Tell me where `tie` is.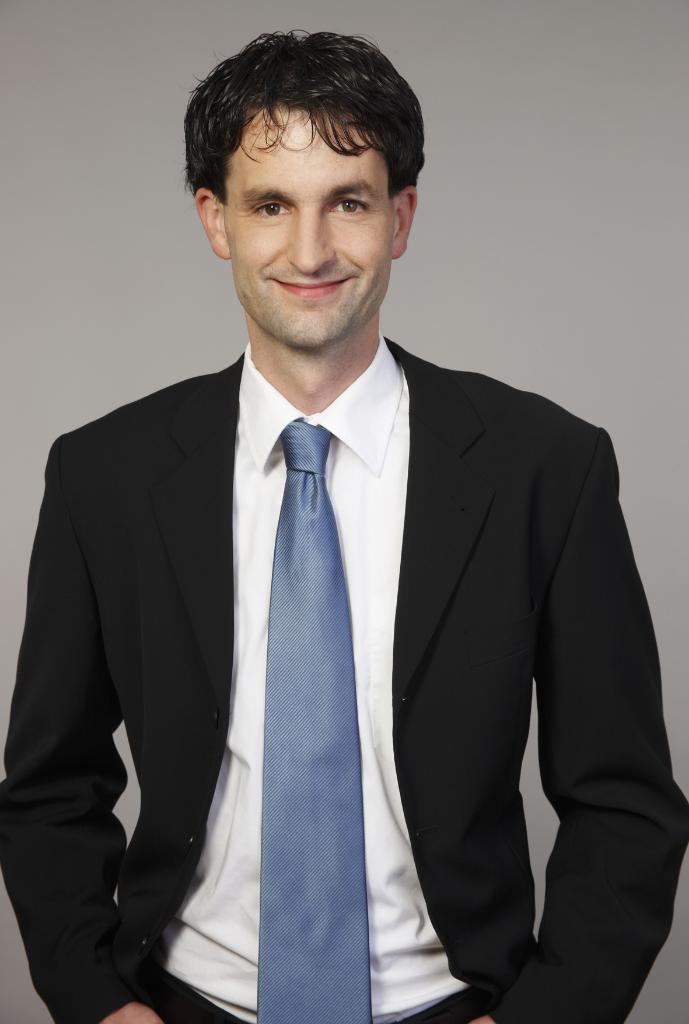
`tie` is at x1=254, y1=417, x2=366, y2=1023.
